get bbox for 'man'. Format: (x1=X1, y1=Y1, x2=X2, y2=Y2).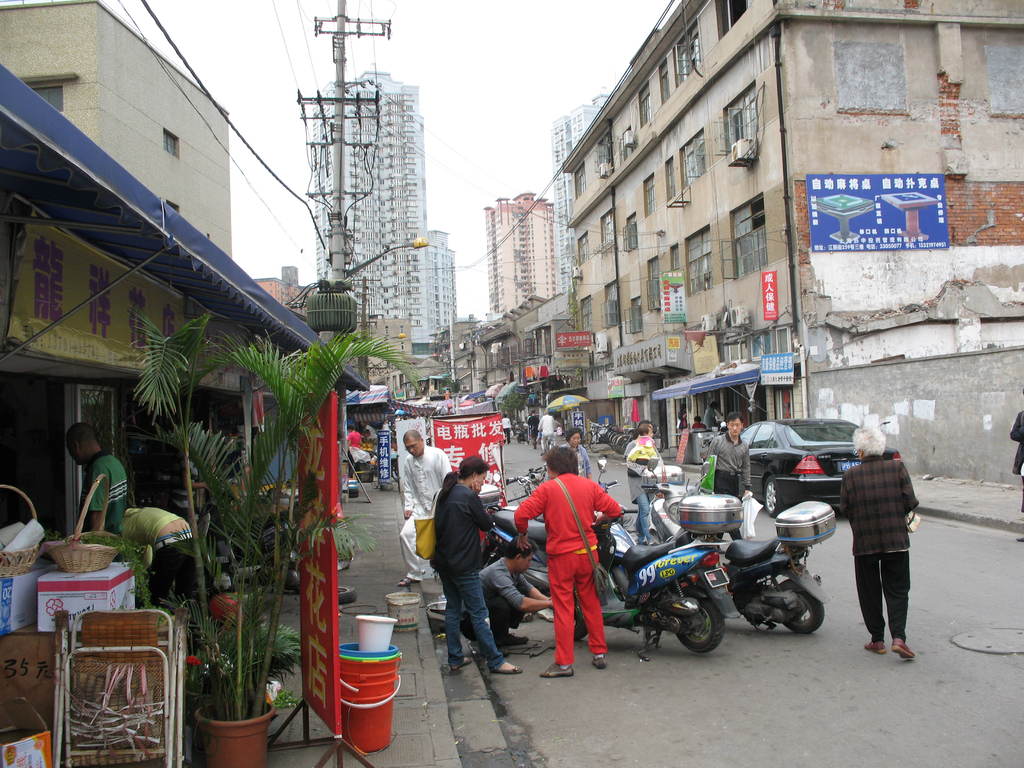
(x1=120, y1=511, x2=205, y2=654).
